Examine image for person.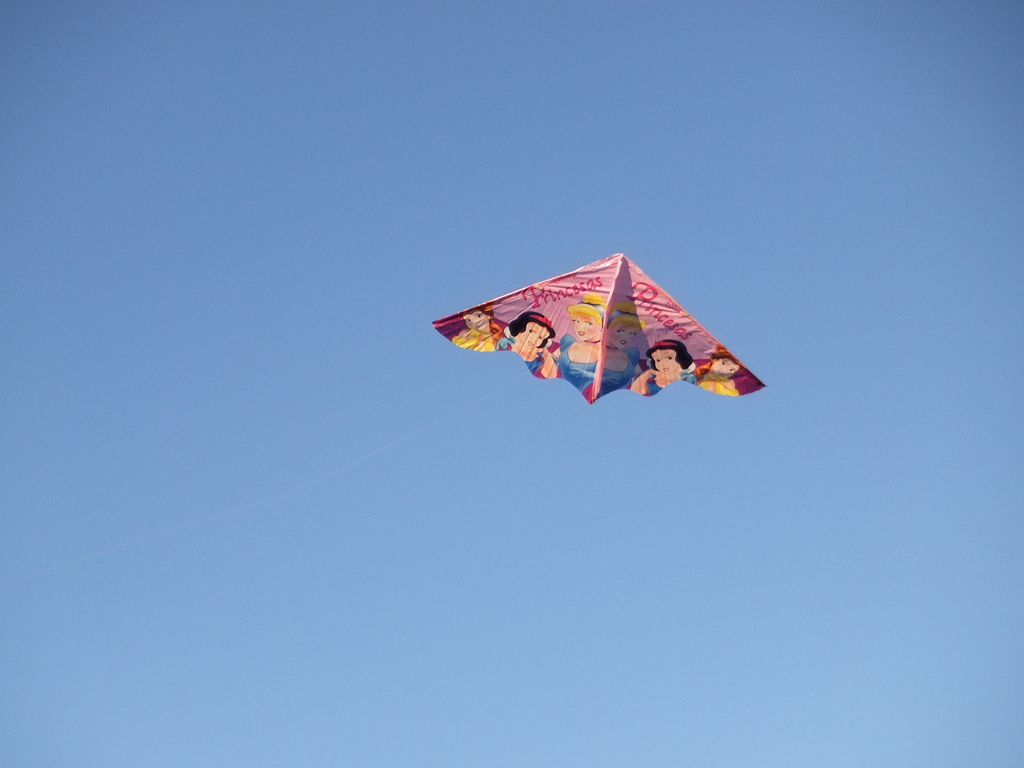
Examination result: <box>548,289,602,397</box>.
